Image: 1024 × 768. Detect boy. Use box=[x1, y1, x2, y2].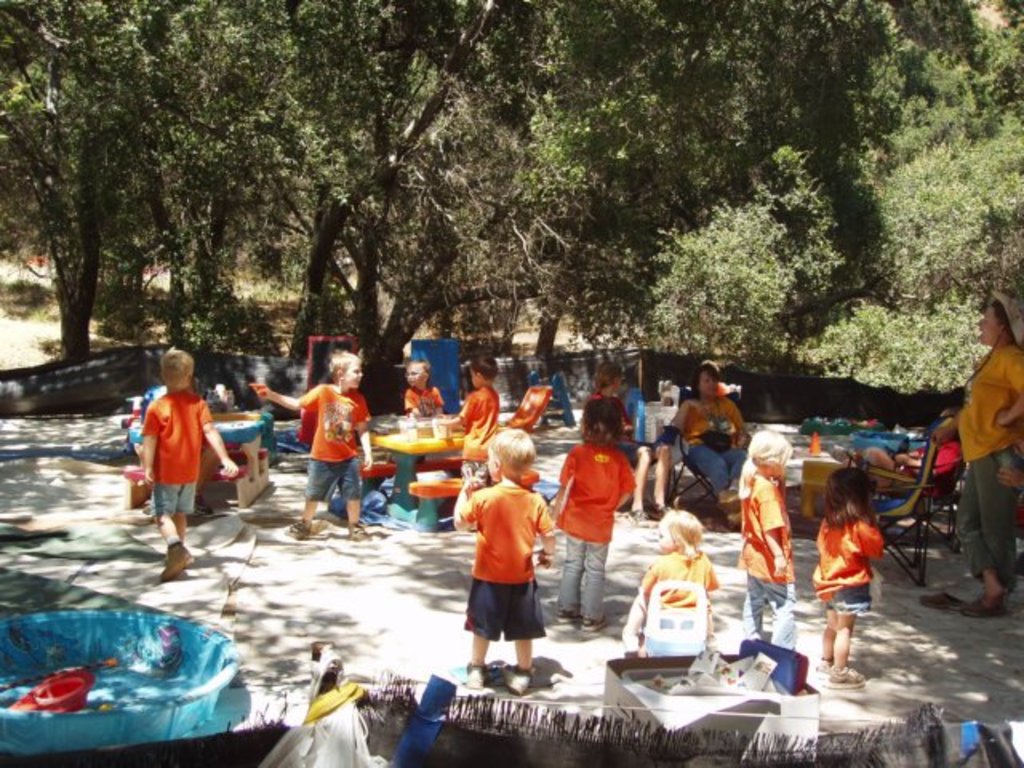
box=[250, 349, 373, 539].
